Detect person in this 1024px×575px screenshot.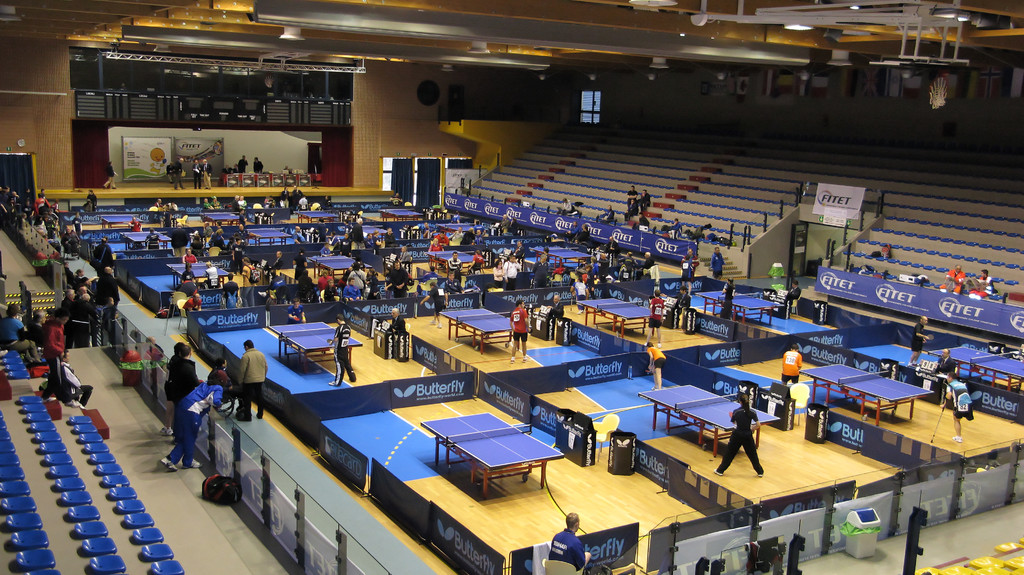
Detection: BBox(596, 205, 613, 224).
